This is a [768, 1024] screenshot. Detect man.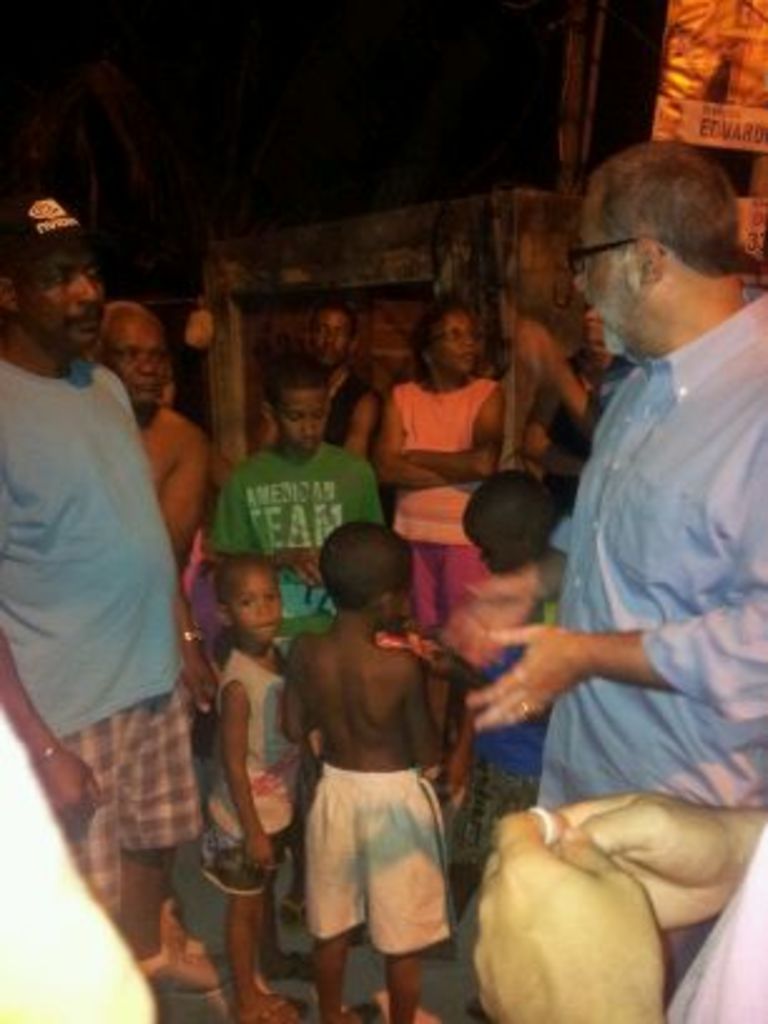
(474, 118, 767, 924).
